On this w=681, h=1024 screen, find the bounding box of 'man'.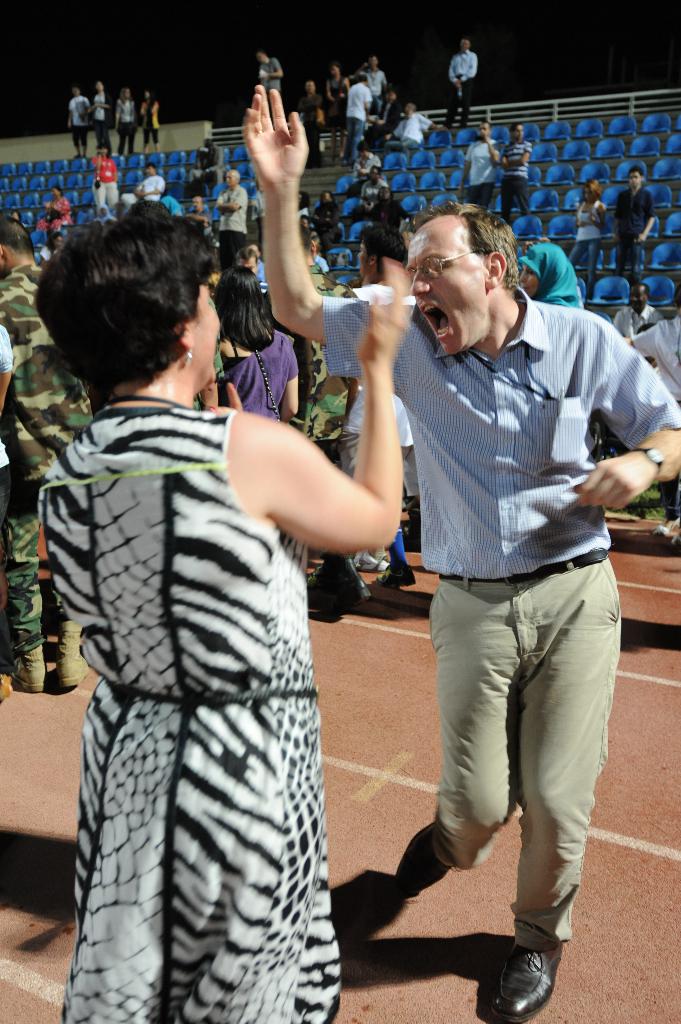
Bounding box: locate(298, 81, 325, 127).
